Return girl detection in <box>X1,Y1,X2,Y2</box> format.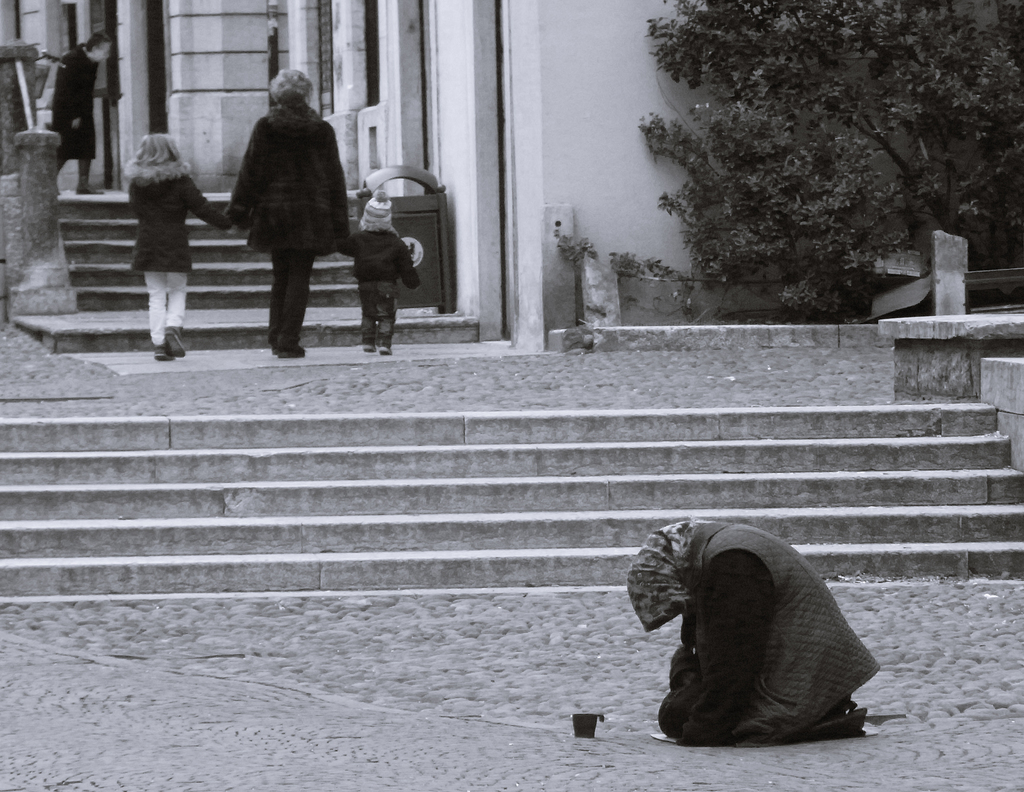
<box>124,134,226,361</box>.
